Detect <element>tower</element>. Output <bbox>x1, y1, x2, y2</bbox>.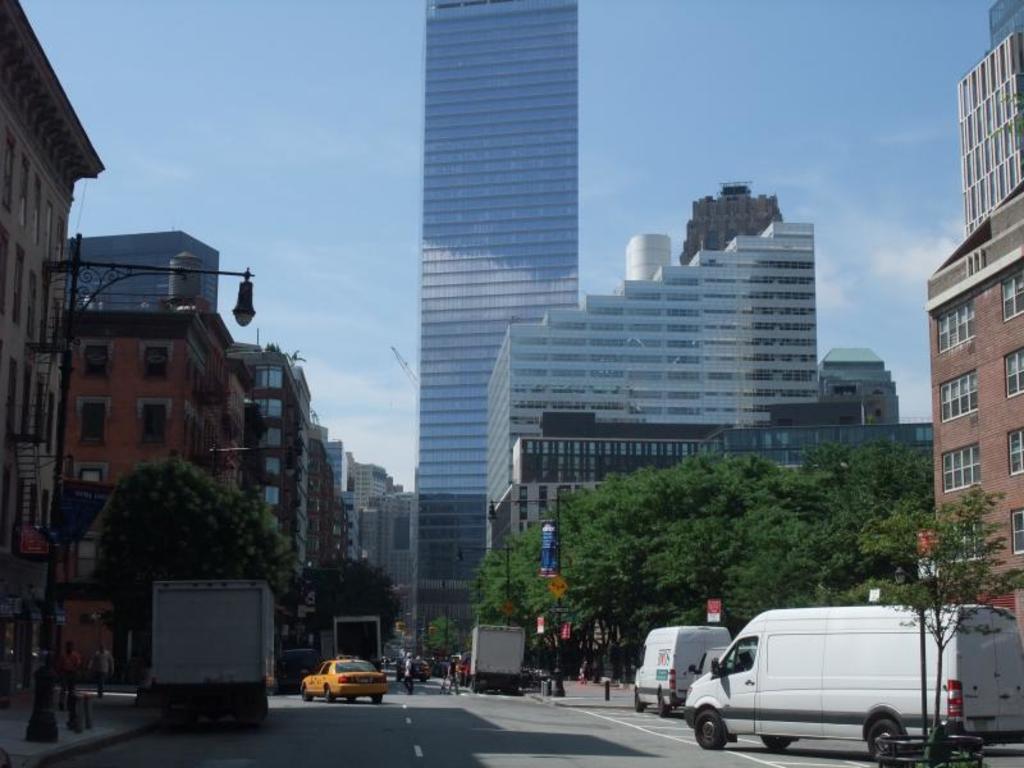
<bbox>338, 452, 389, 562</bbox>.
